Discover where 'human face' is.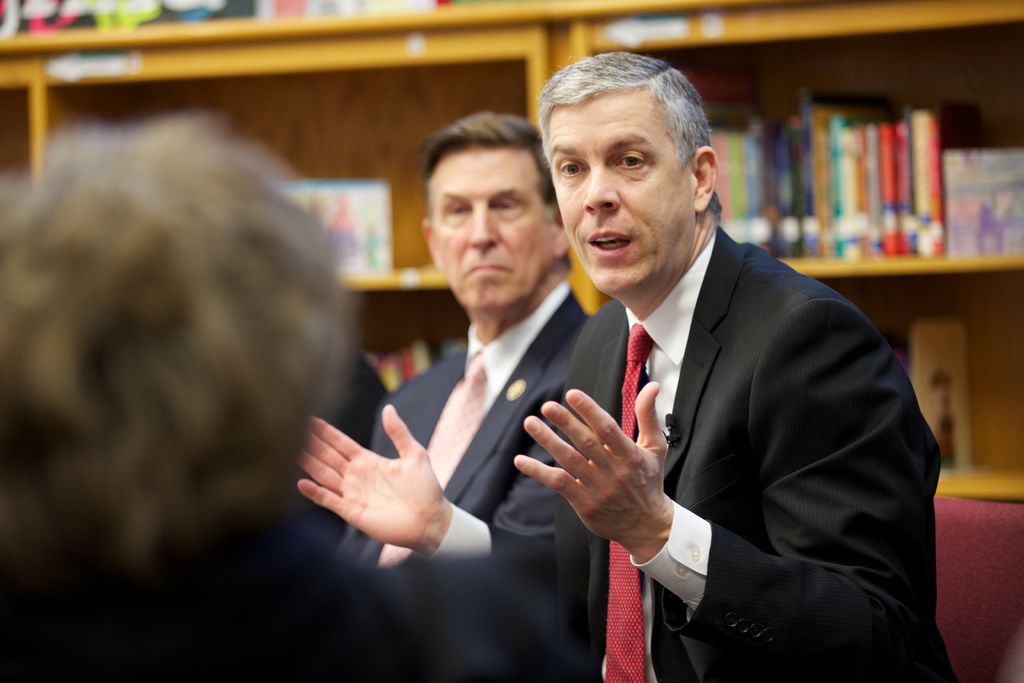
Discovered at 430 145 552 309.
